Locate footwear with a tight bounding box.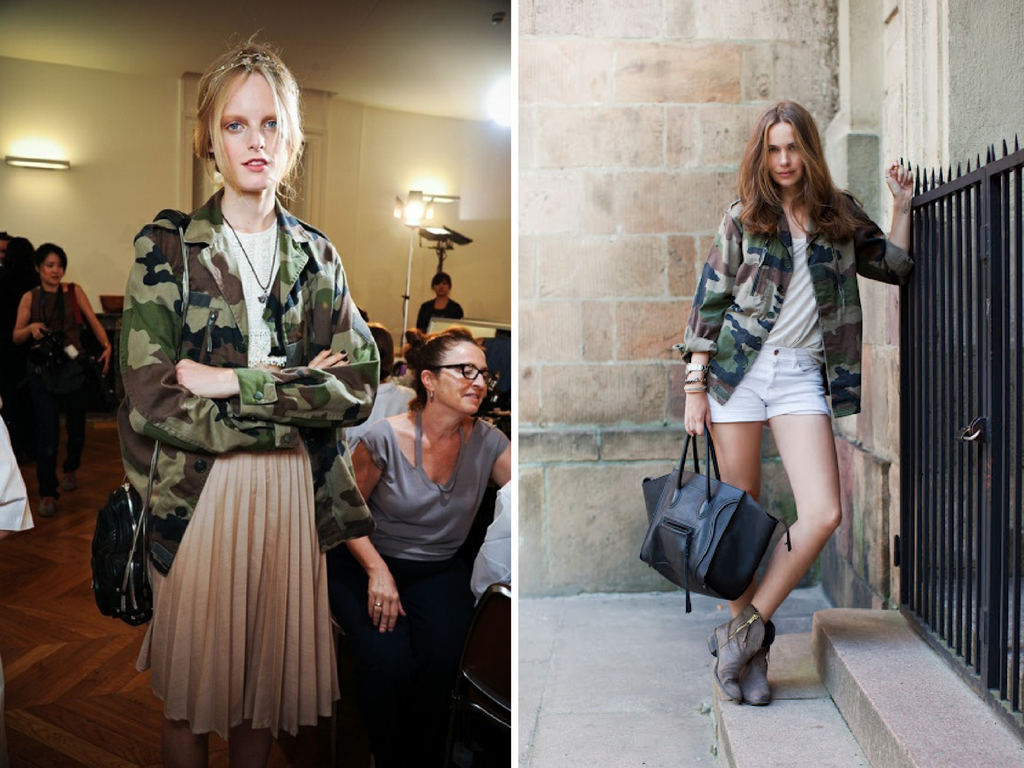
box(38, 495, 50, 515).
